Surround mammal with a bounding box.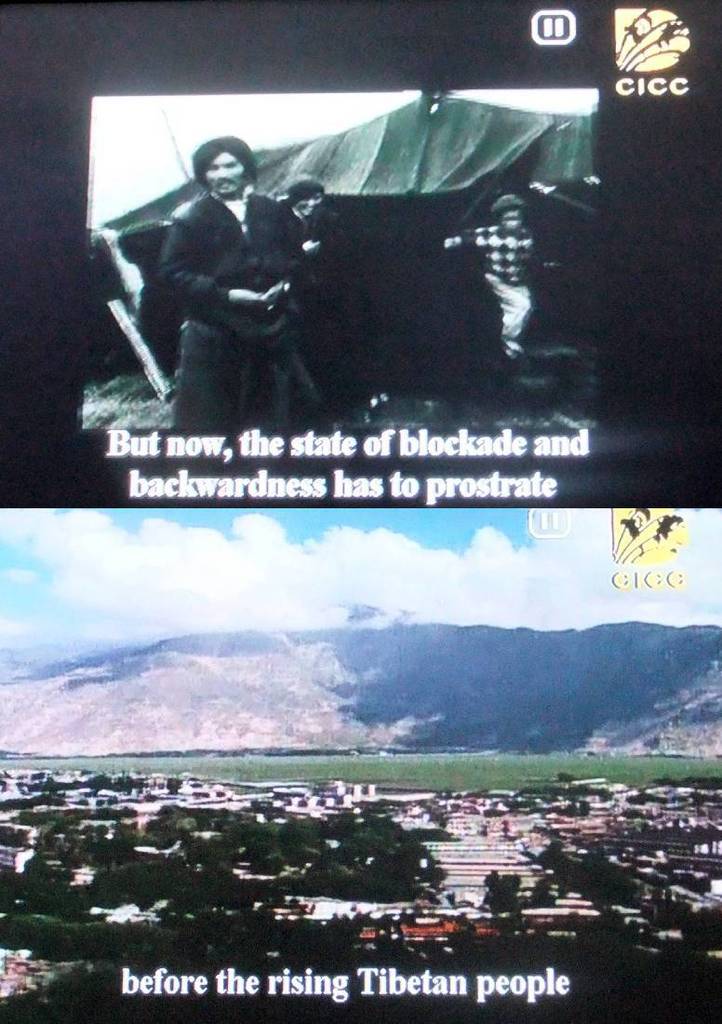
bbox=(133, 124, 314, 405).
